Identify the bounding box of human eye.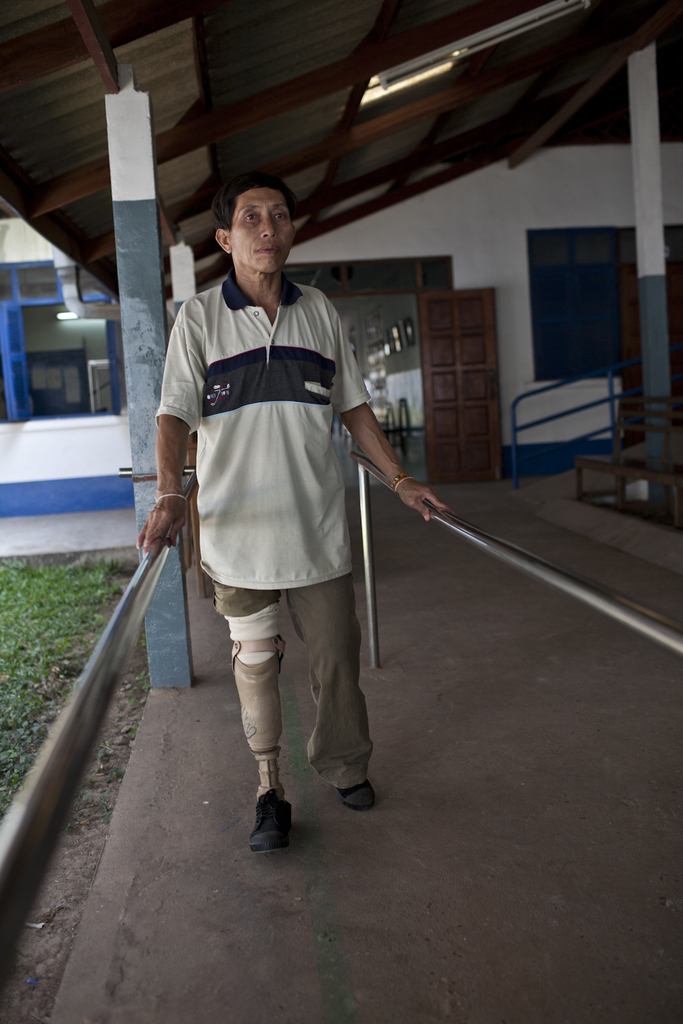
Rect(273, 210, 287, 221).
